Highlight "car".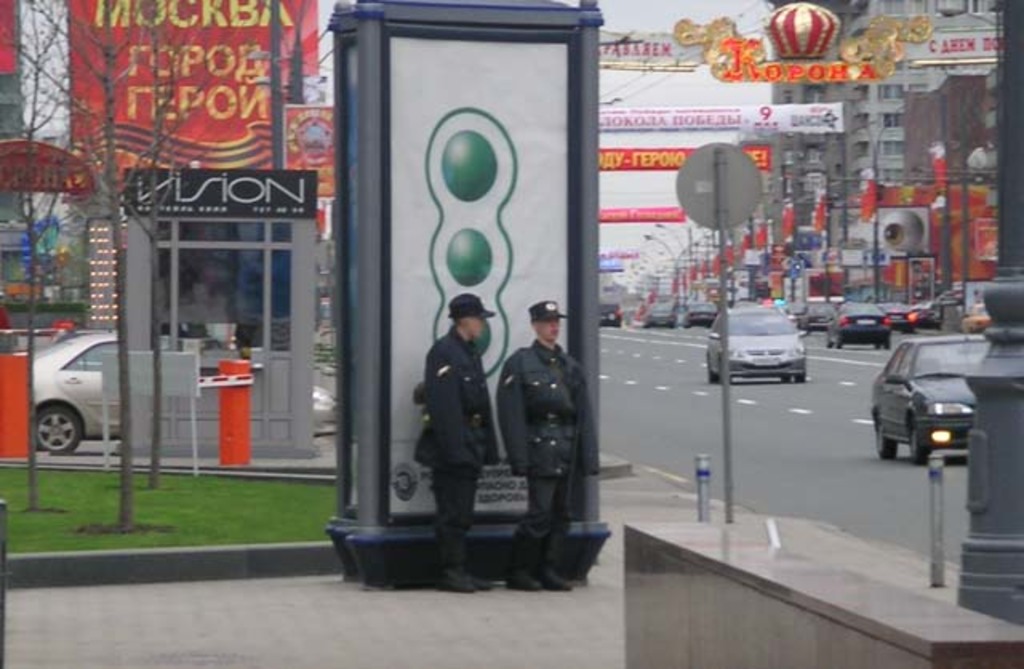
Highlighted region: 867 338 994 466.
